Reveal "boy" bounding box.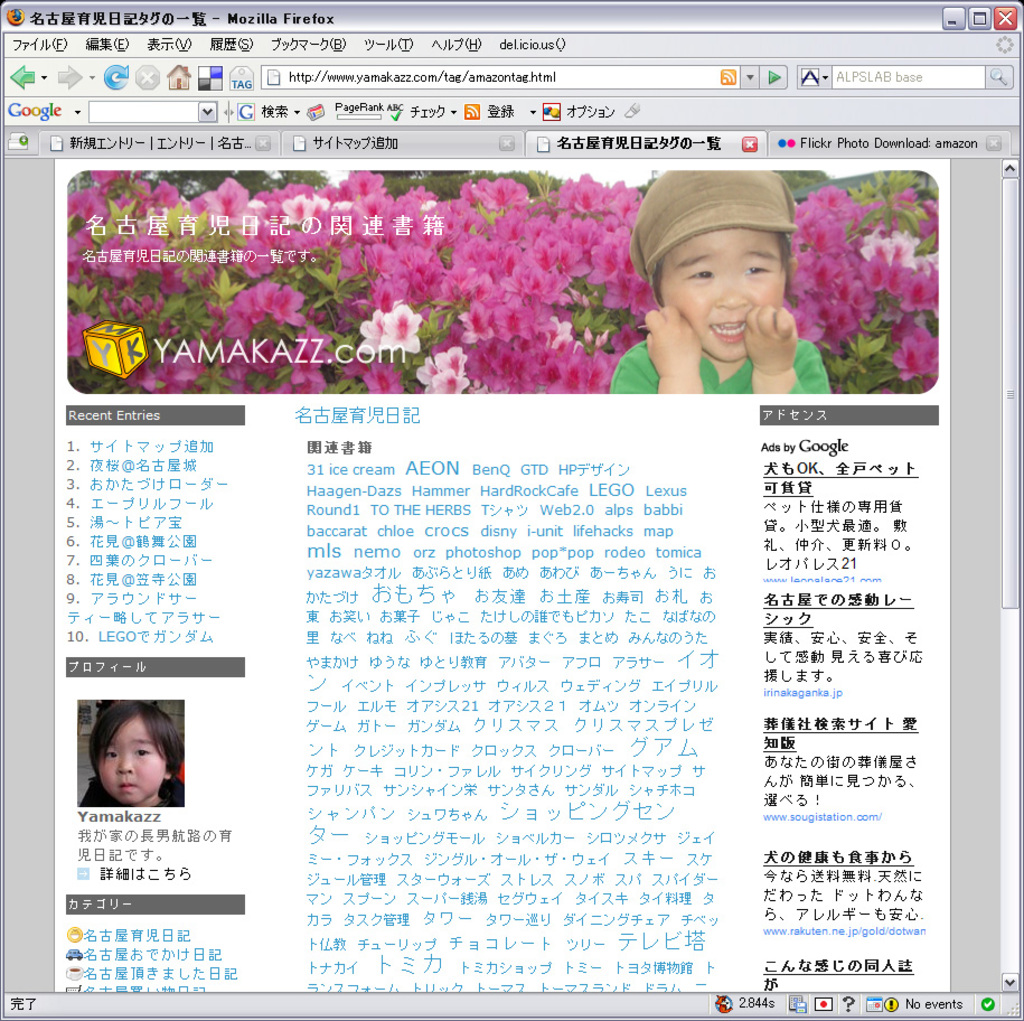
Revealed: <region>589, 165, 856, 395</region>.
